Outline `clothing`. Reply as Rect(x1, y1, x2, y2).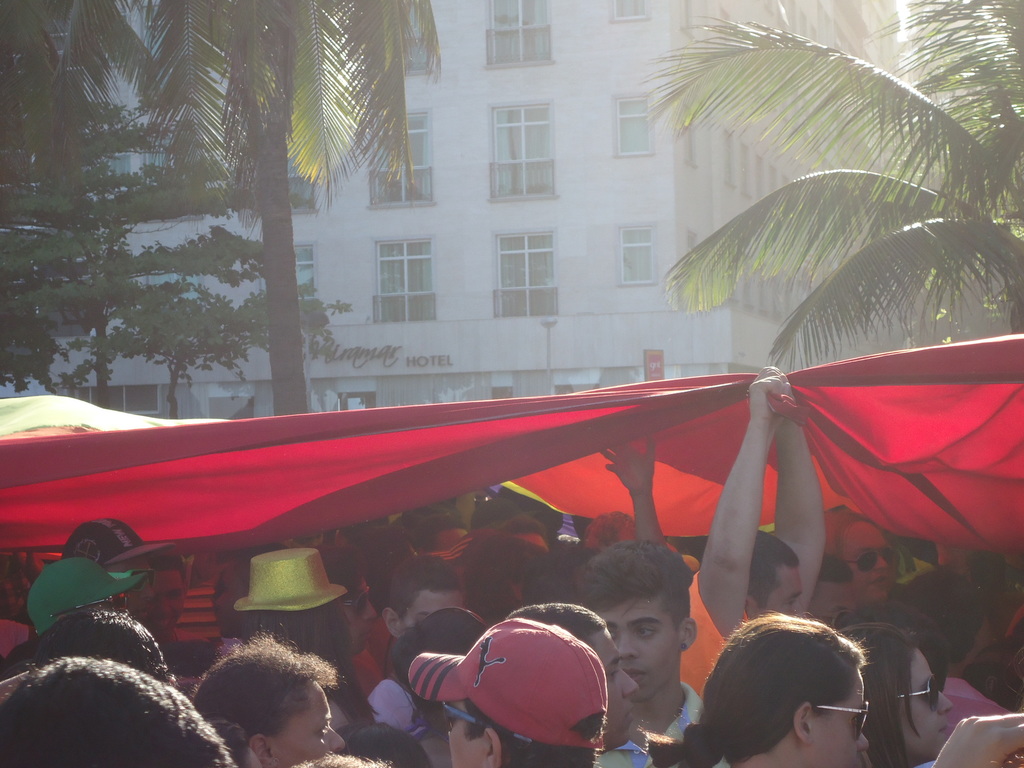
Rect(595, 679, 732, 767).
